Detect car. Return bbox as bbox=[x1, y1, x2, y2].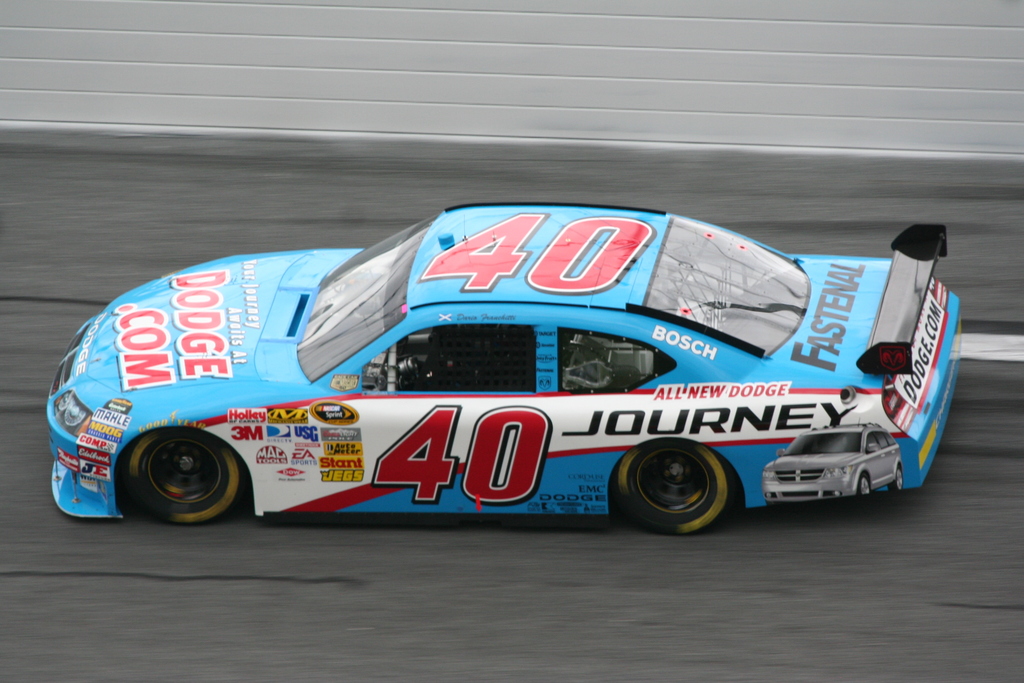
bbox=[34, 205, 962, 540].
